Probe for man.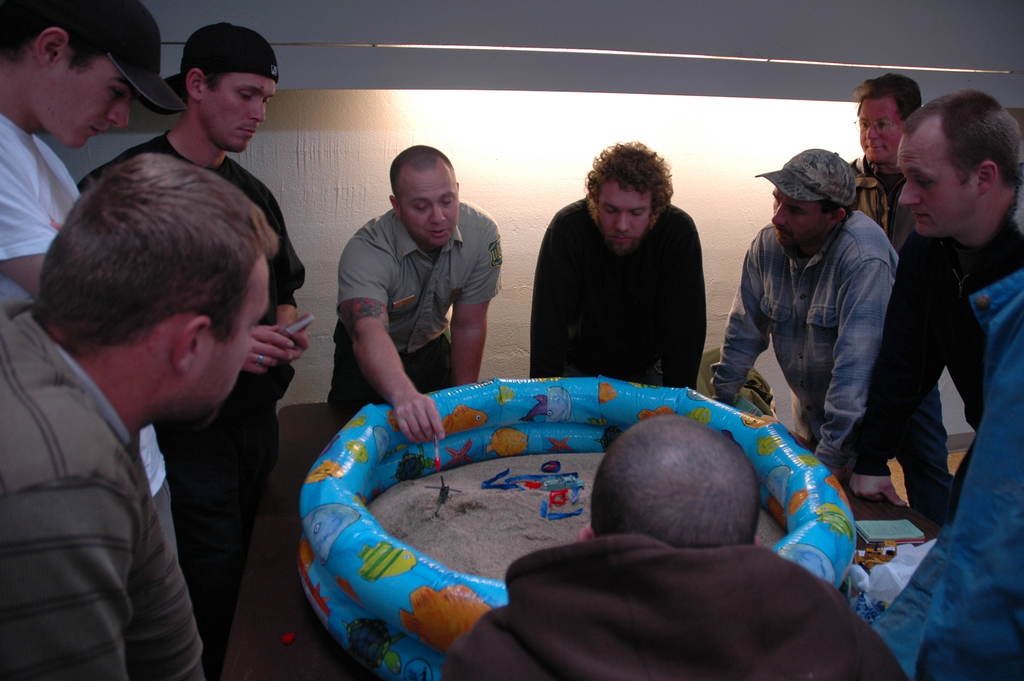
Probe result: <bbox>707, 139, 952, 531</bbox>.
